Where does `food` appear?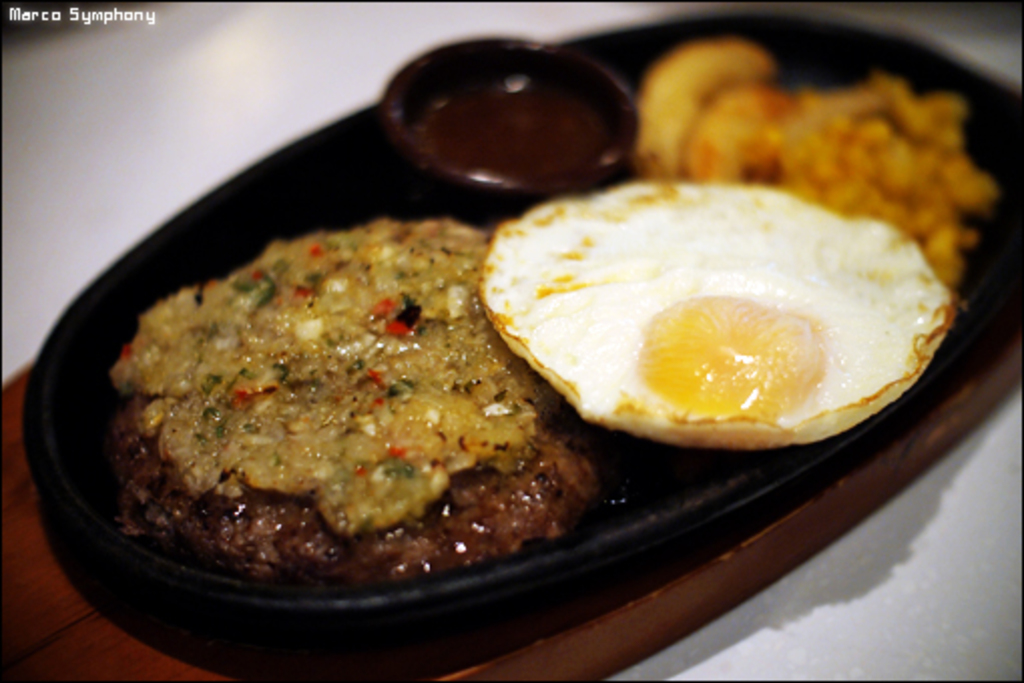
Appears at [left=628, top=38, right=1000, bottom=303].
